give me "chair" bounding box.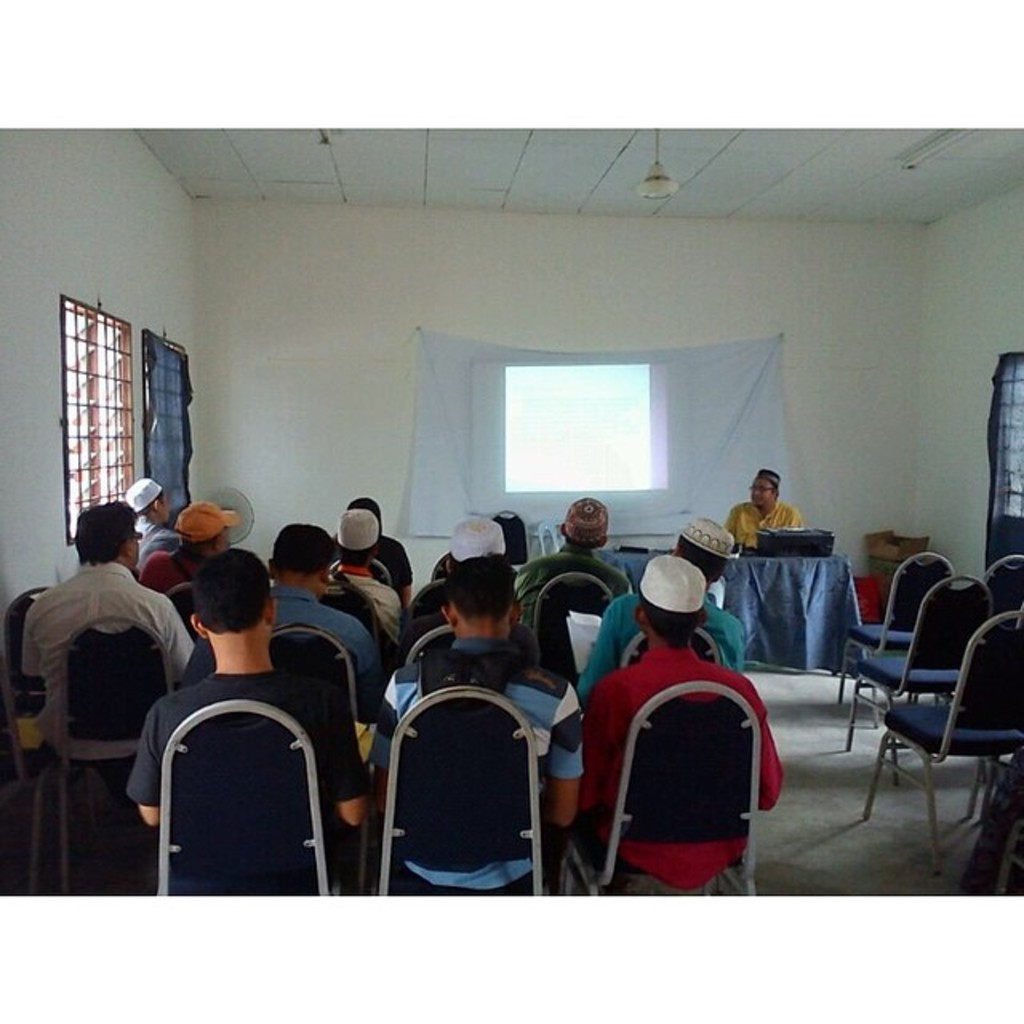
(269, 622, 363, 725).
